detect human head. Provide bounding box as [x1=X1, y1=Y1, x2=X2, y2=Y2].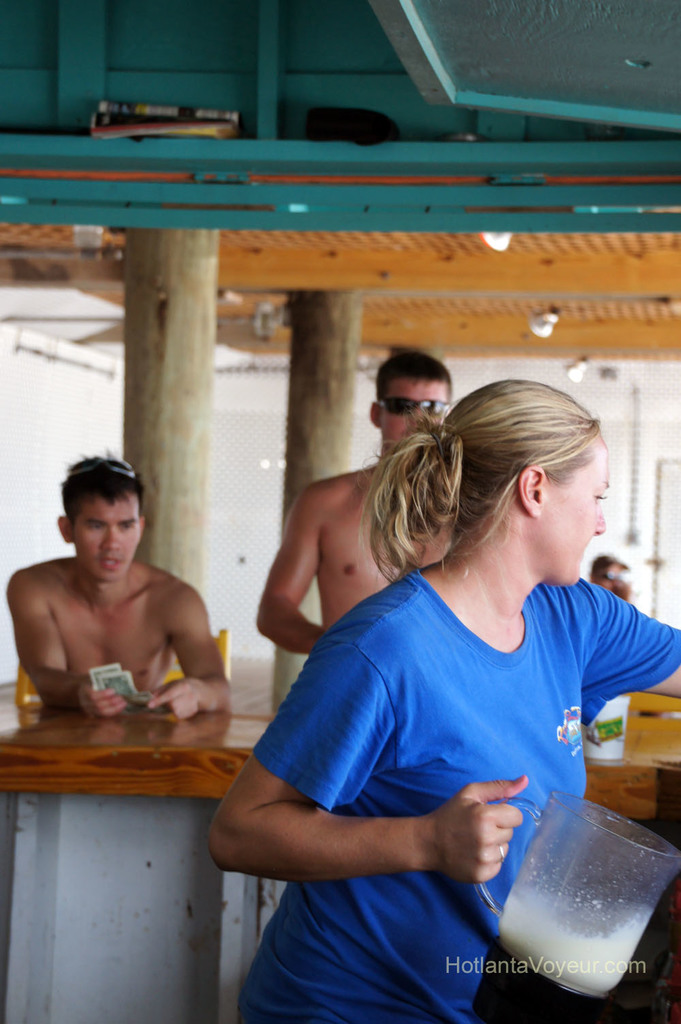
[x1=54, y1=448, x2=147, y2=585].
